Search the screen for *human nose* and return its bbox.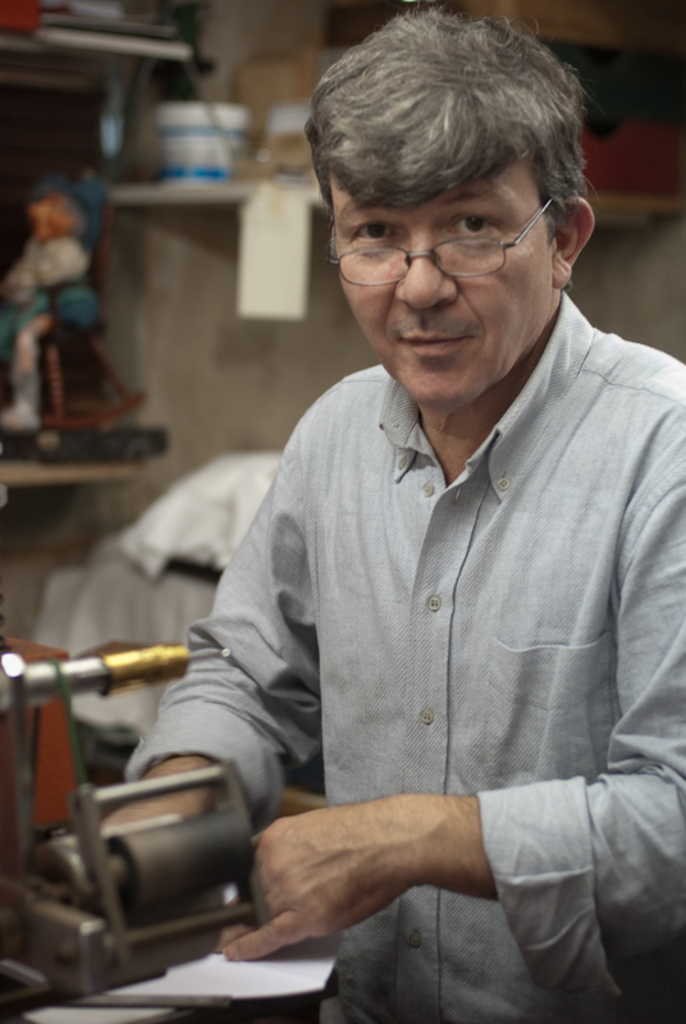
Found: x1=389, y1=219, x2=461, y2=311.
